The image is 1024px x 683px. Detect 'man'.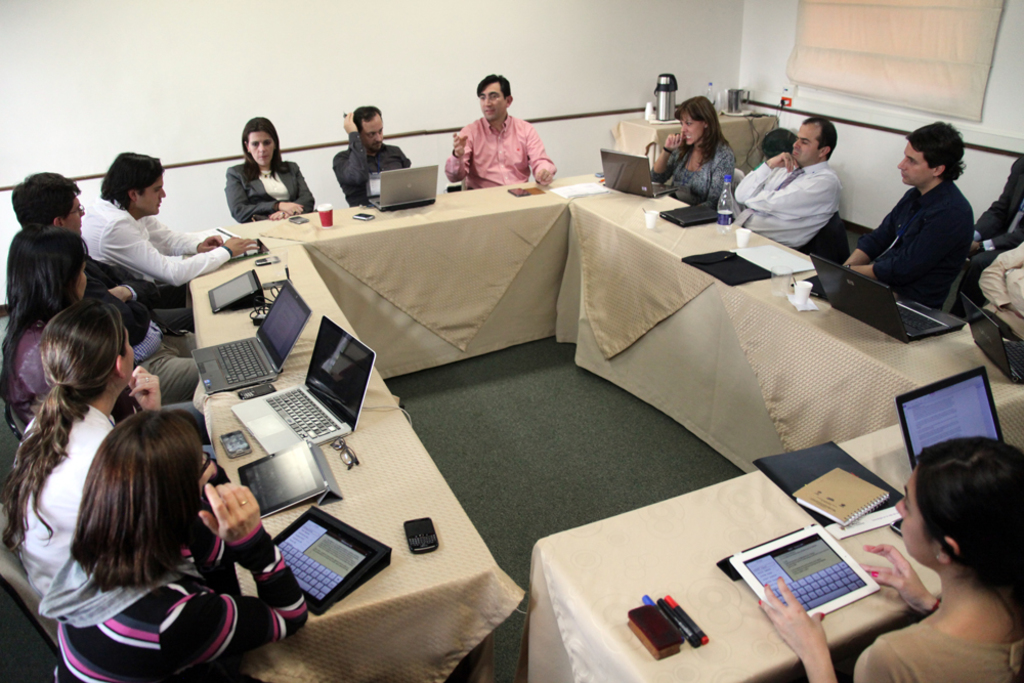
Detection: [left=7, top=172, right=201, bottom=398].
